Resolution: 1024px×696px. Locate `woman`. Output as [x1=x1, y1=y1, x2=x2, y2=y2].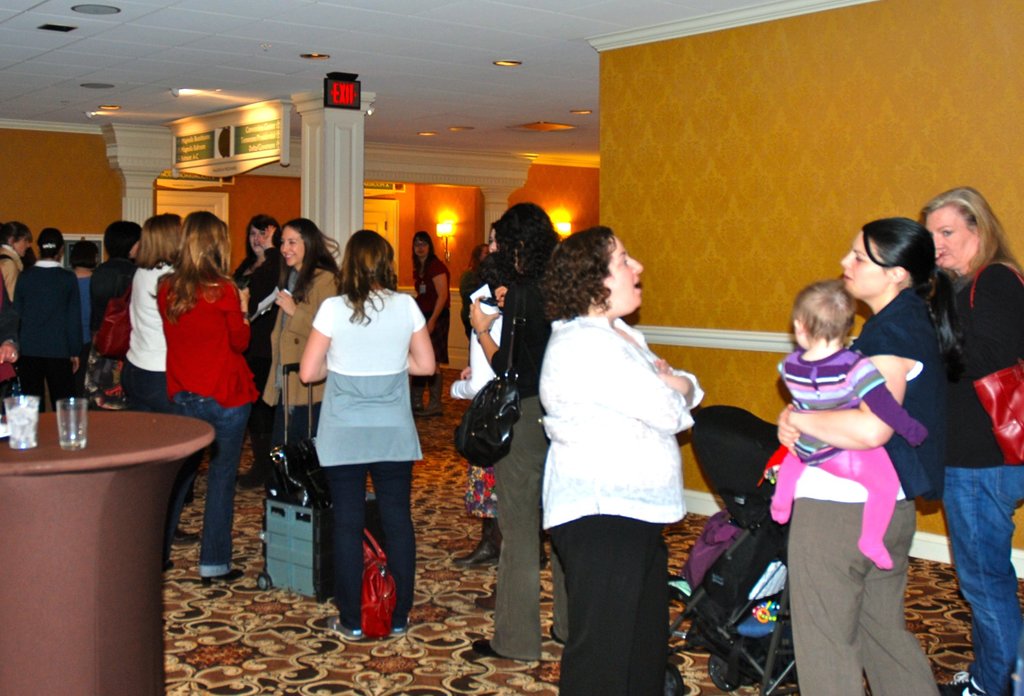
[x1=525, y1=213, x2=716, y2=695].
